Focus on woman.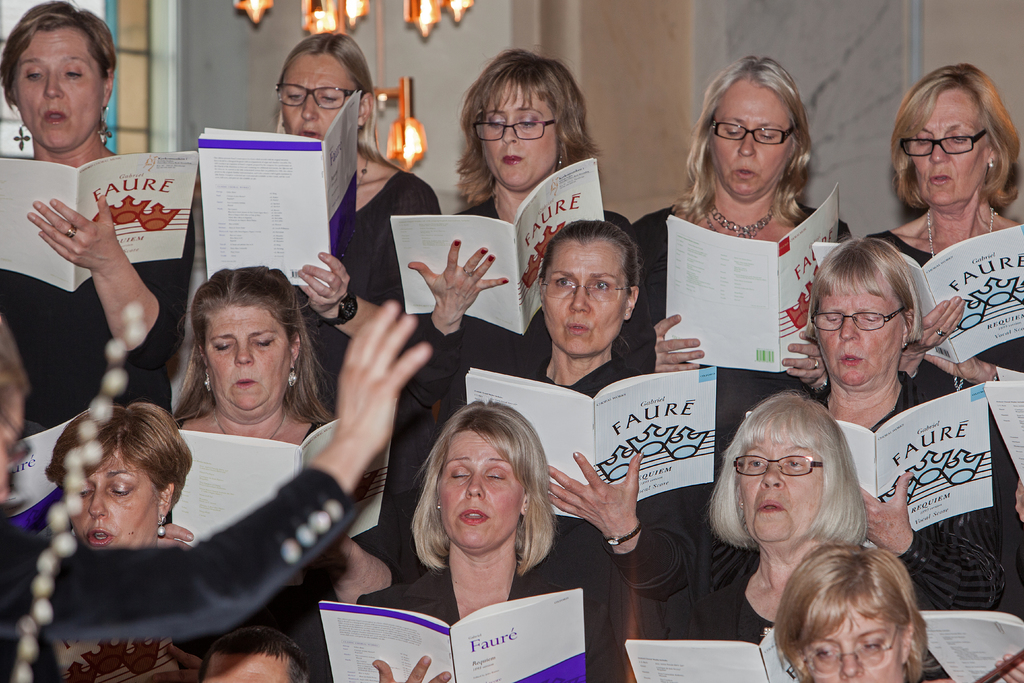
Focused at 160, 265, 416, 635.
